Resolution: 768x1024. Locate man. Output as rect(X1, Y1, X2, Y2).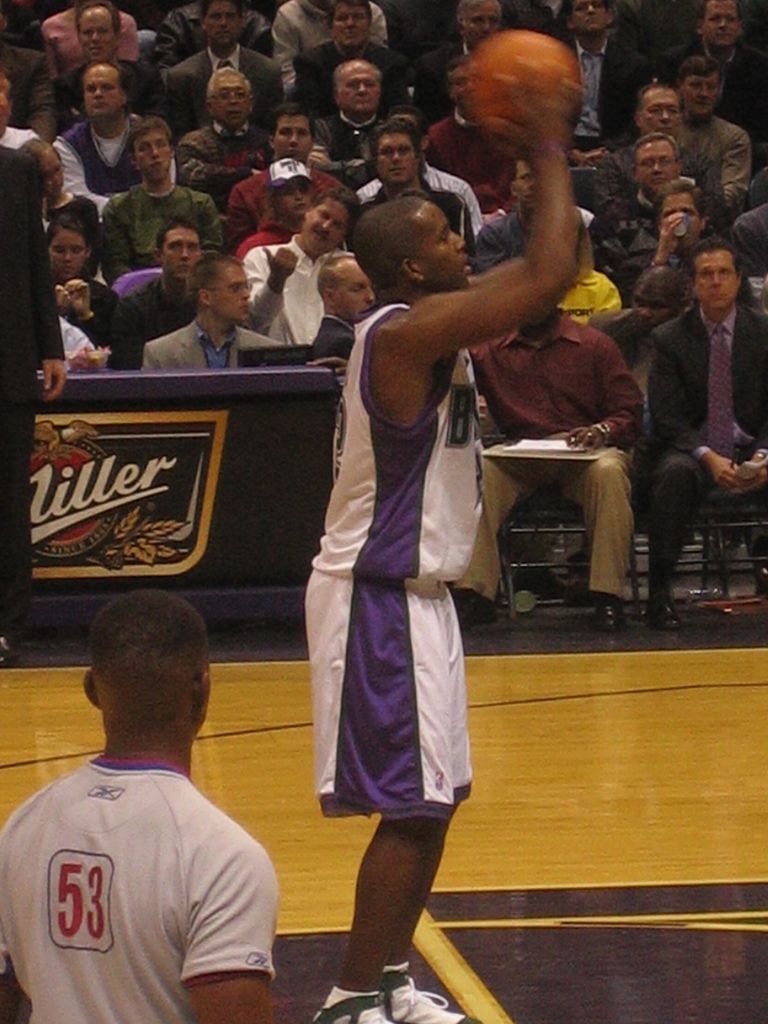
rect(16, 567, 292, 1023).
